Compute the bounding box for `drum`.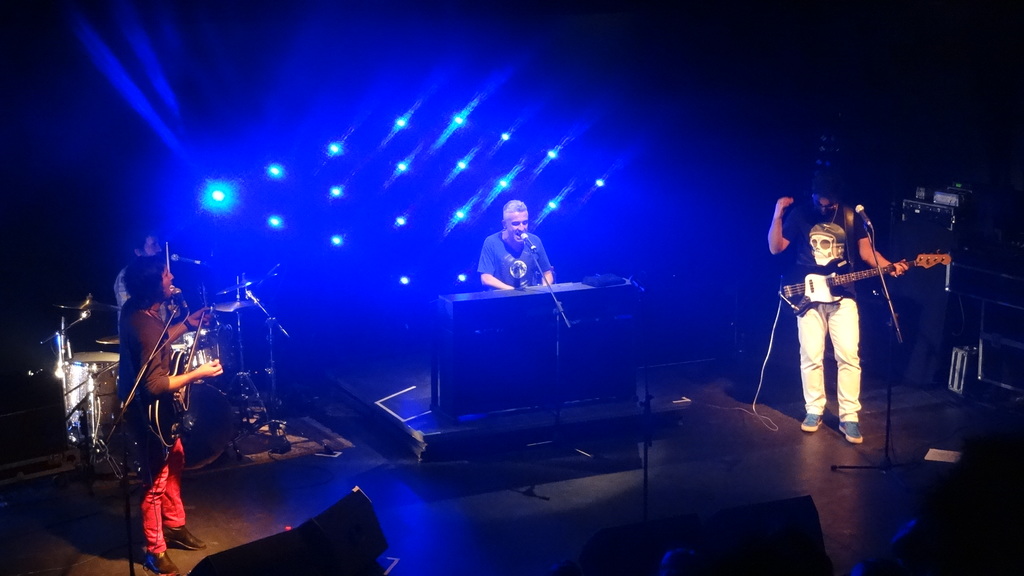
(x1=147, y1=380, x2=237, y2=475).
